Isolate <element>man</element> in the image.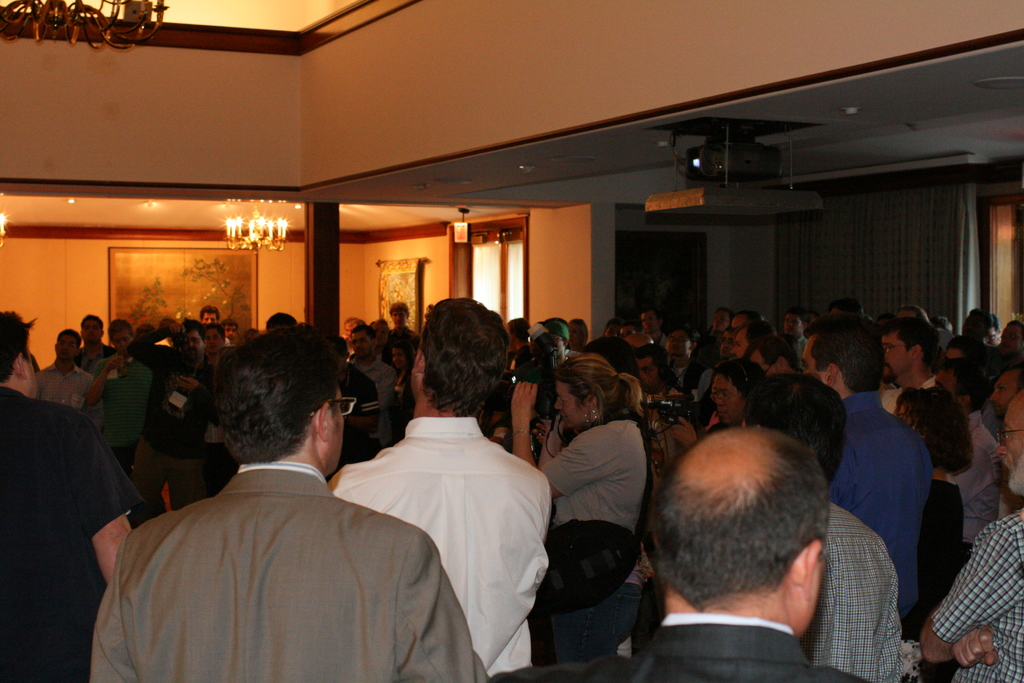
Isolated region: x1=921, y1=377, x2=1023, y2=679.
